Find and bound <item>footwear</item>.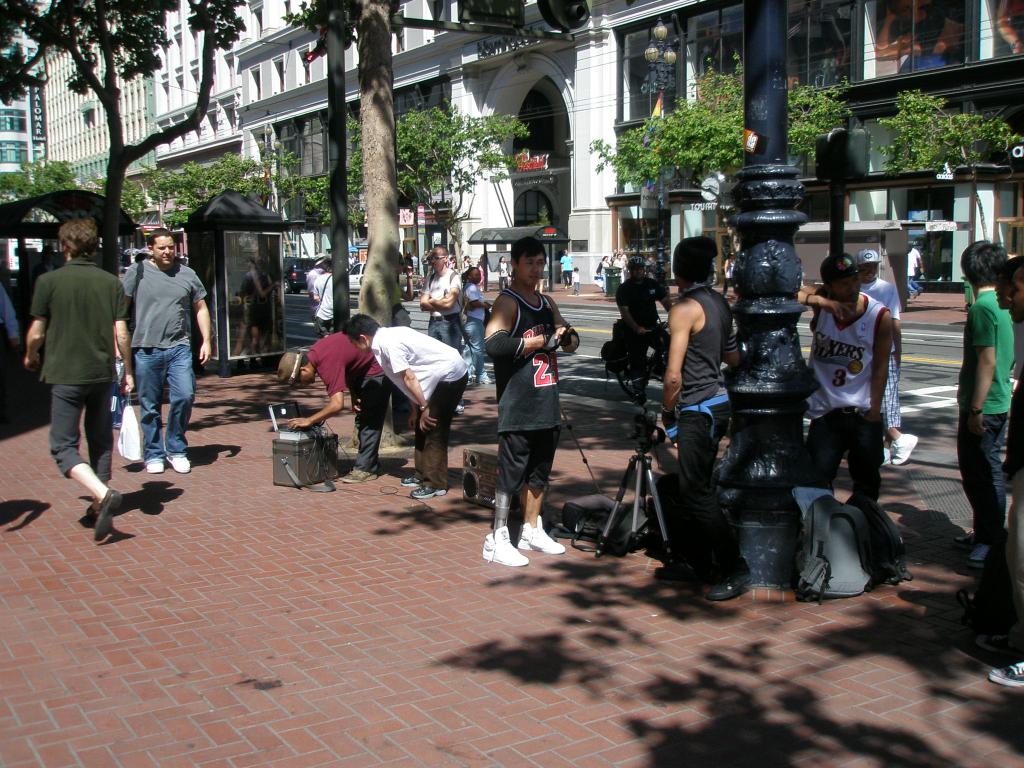
Bound: x1=146 y1=454 x2=168 y2=474.
